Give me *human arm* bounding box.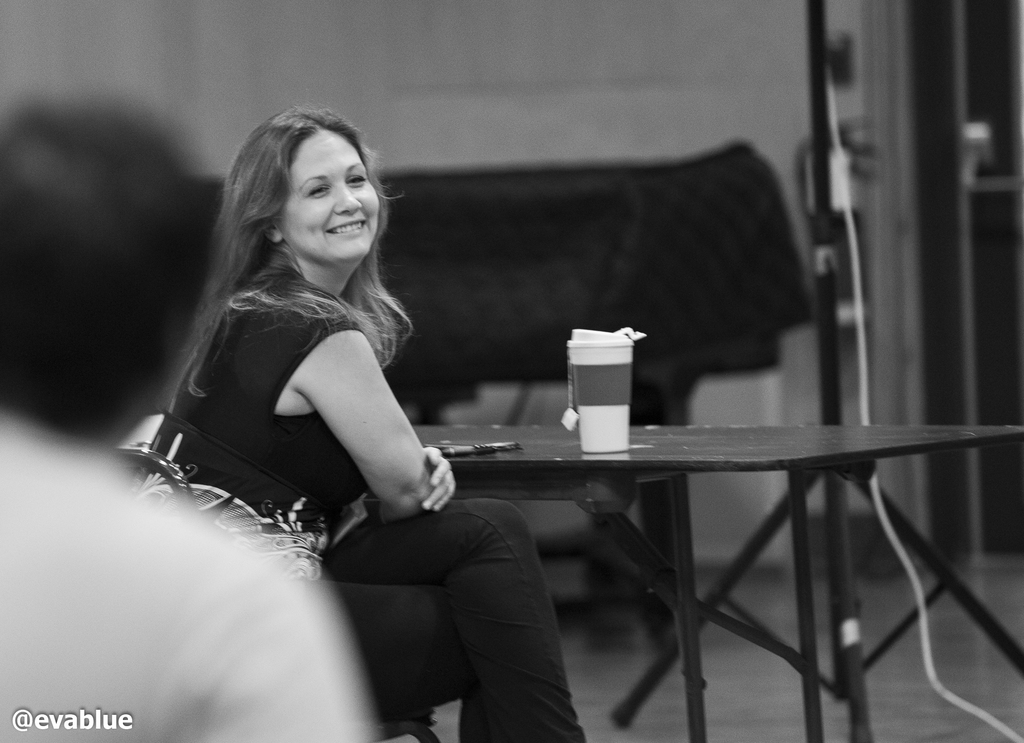
409,444,456,515.
